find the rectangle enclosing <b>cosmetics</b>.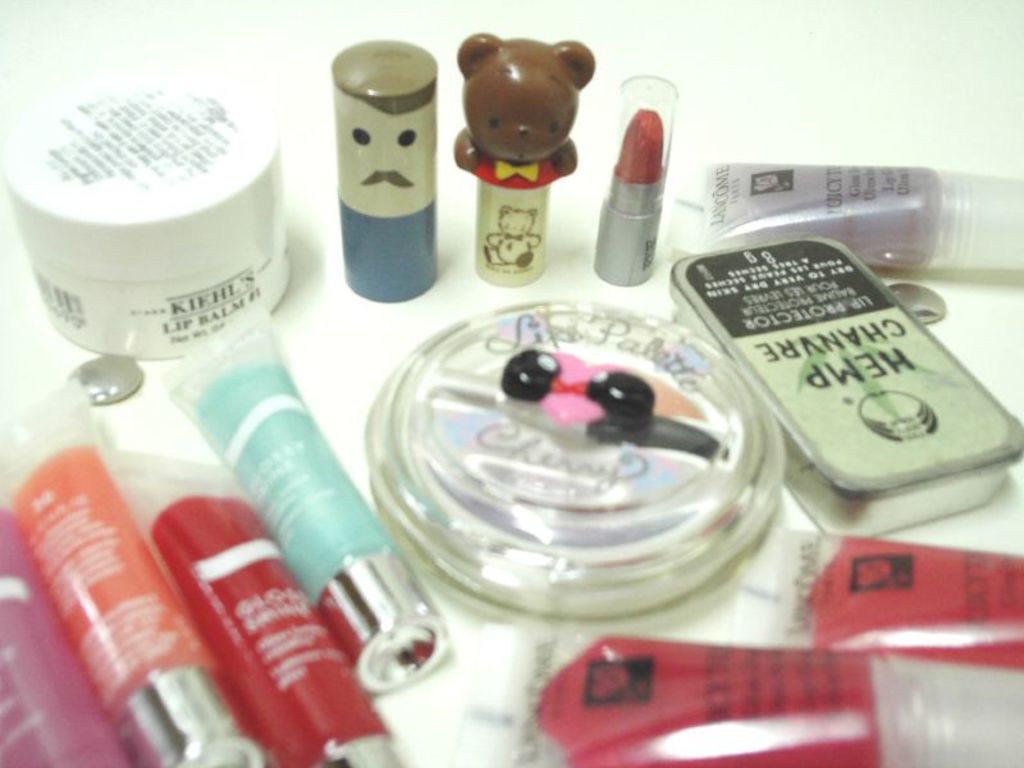
<bbox>0, 511, 131, 767</bbox>.
